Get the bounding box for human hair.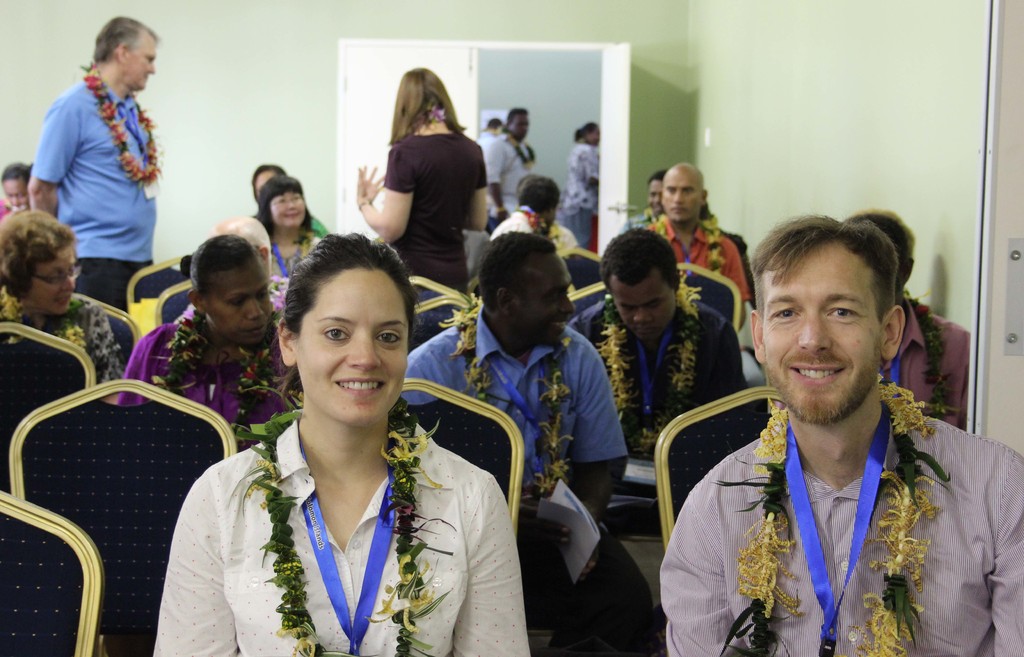
[x1=248, y1=161, x2=286, y2=205].
